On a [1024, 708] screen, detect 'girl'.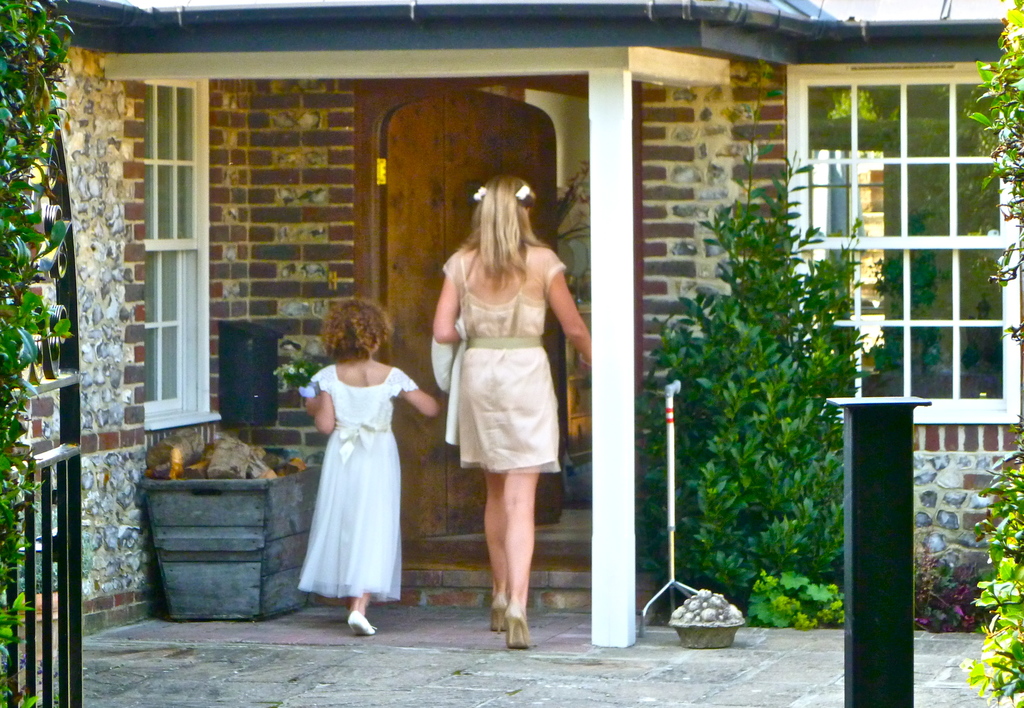
{"left": 301, "top": 300, "right": 444, "bottom": 635}.
